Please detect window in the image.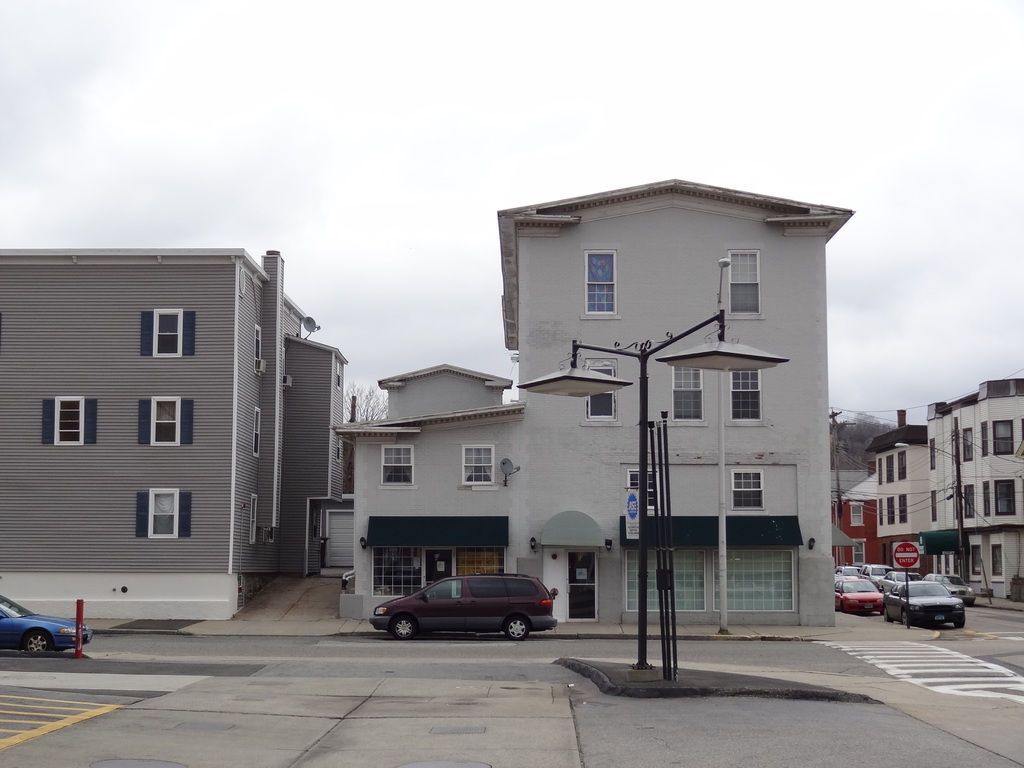
bbox=[154, 486, 177, 537].
